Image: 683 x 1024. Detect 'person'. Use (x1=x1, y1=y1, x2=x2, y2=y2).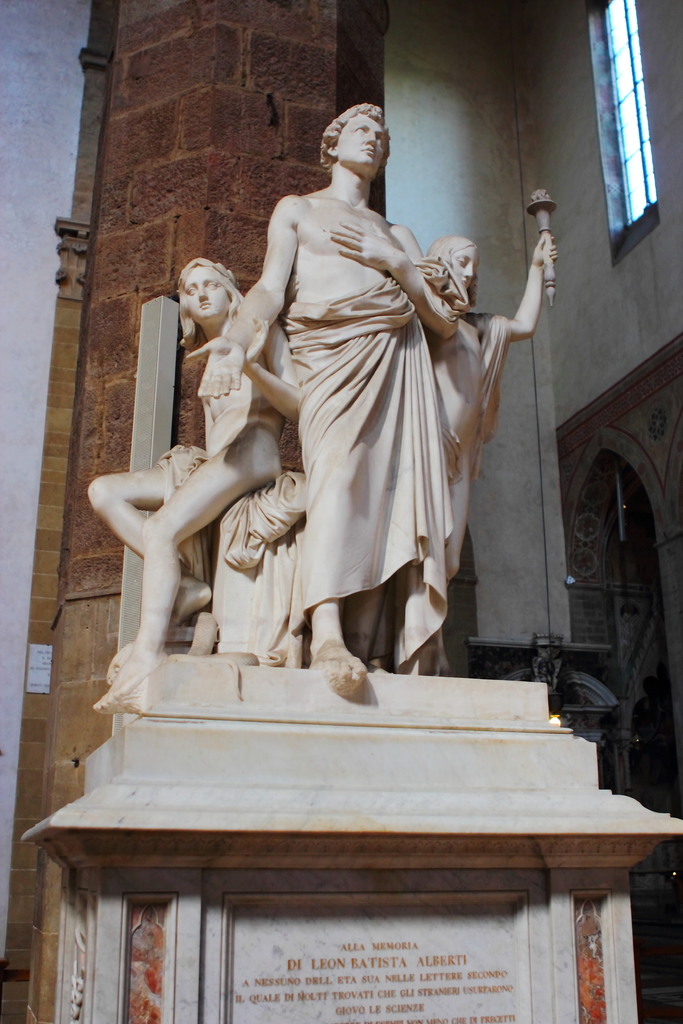
(x1=416, y1=190, x2=561, y2=682).
